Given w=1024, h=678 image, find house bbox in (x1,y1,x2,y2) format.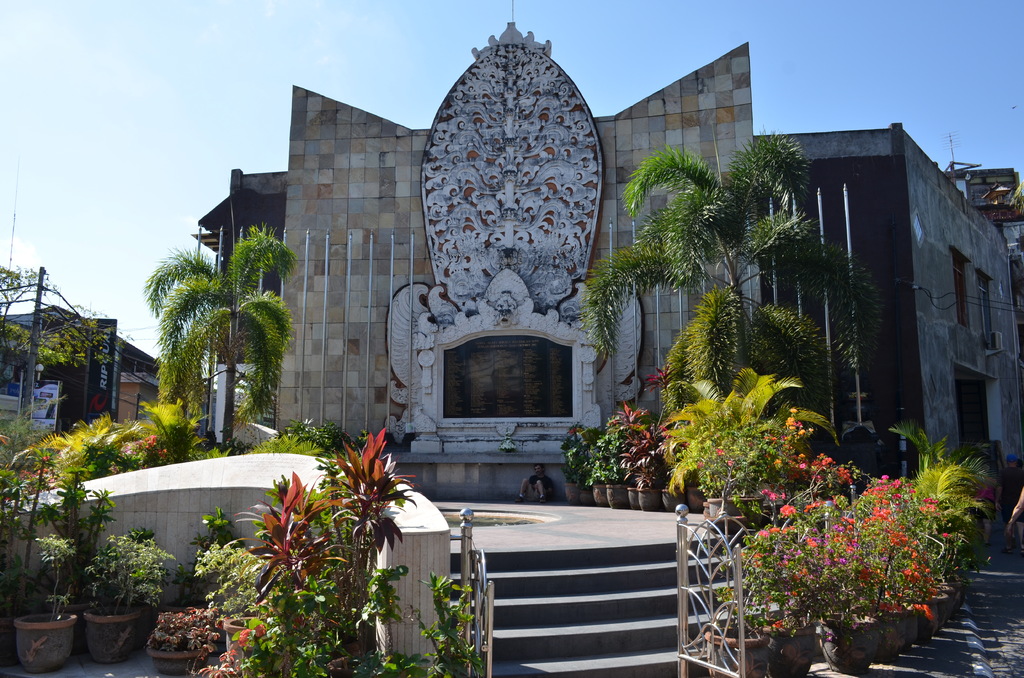
(6,301,145,458).
